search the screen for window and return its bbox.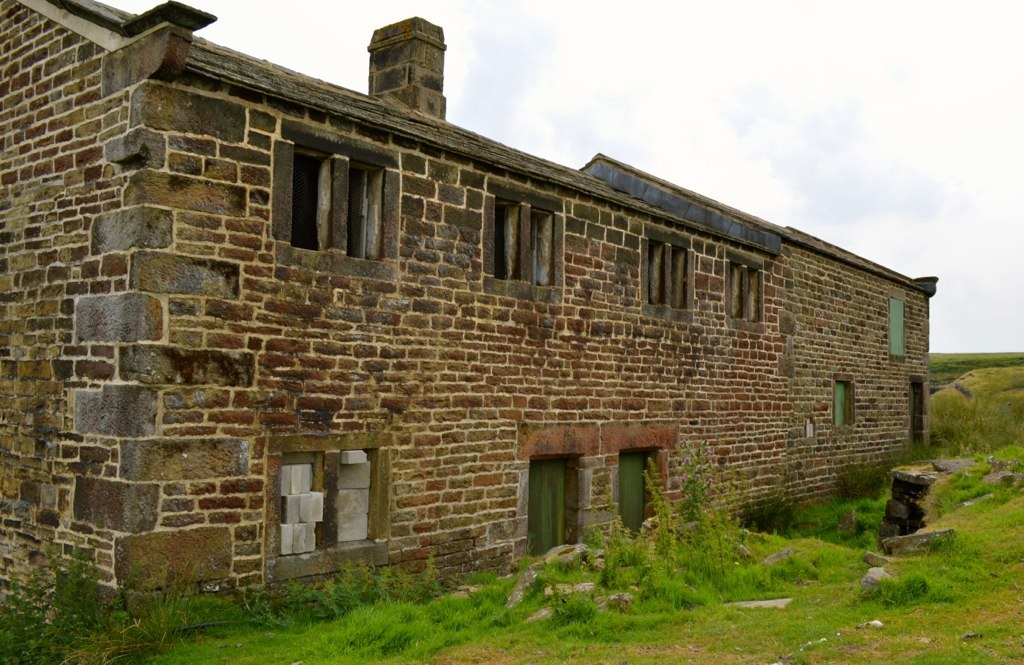
Found: (x1=632, y1=235, x2=694, y2=316).
